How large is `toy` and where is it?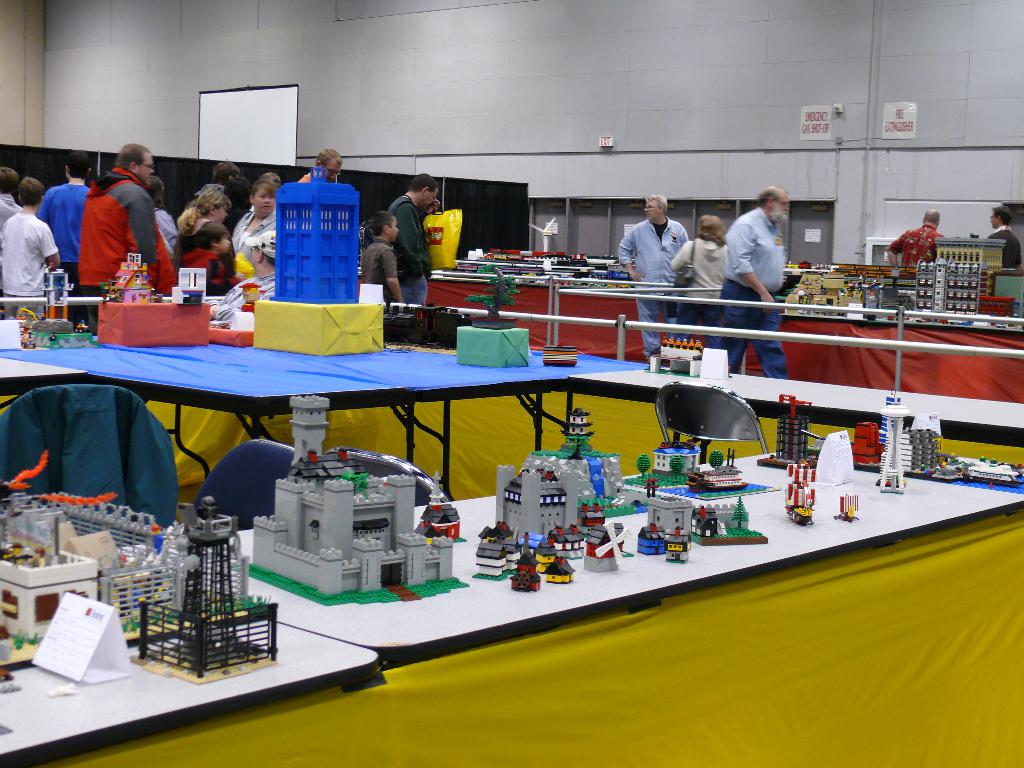
Bounding box: box=[625, 441, 702, 489].
